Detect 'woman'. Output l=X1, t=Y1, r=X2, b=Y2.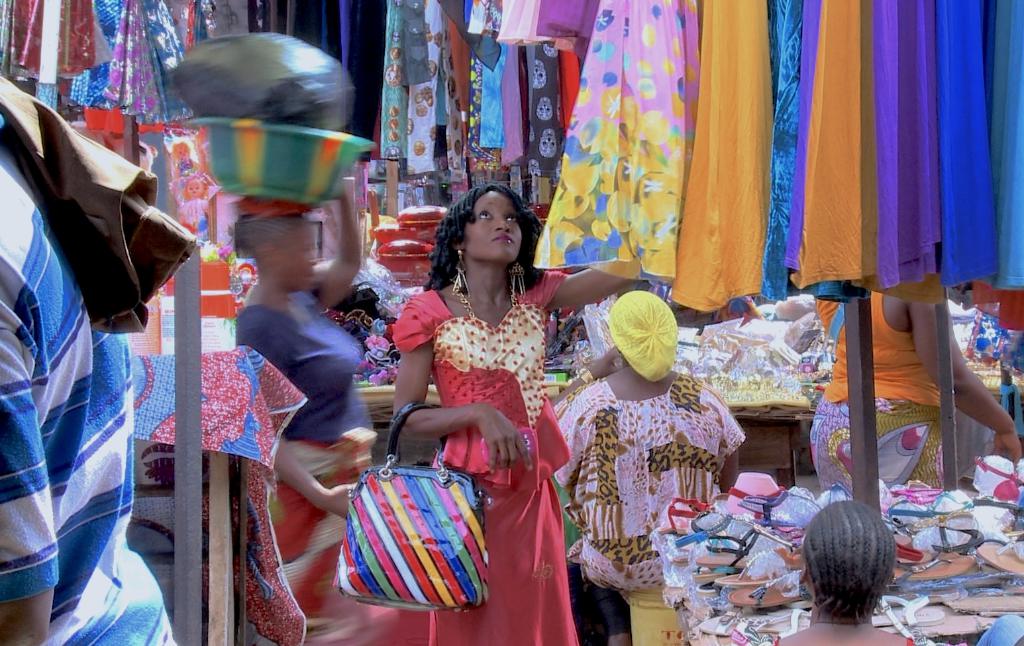
l=229, t=164, r=387, b=645.
